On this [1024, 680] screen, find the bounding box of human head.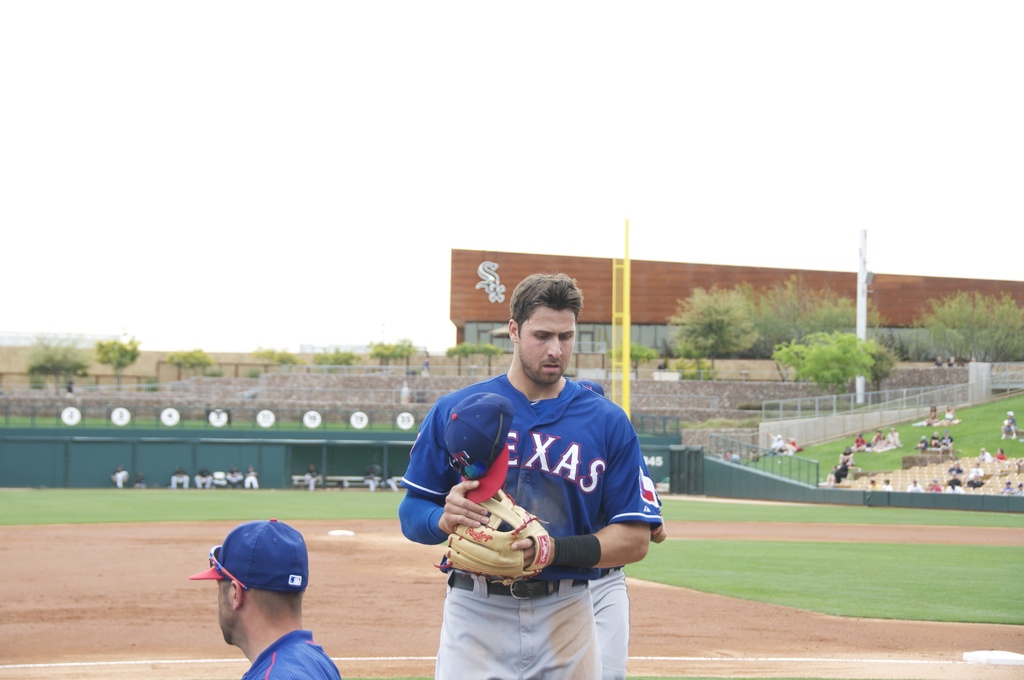
Bounding box: left=188, top=518, right=308, bottom=643.
